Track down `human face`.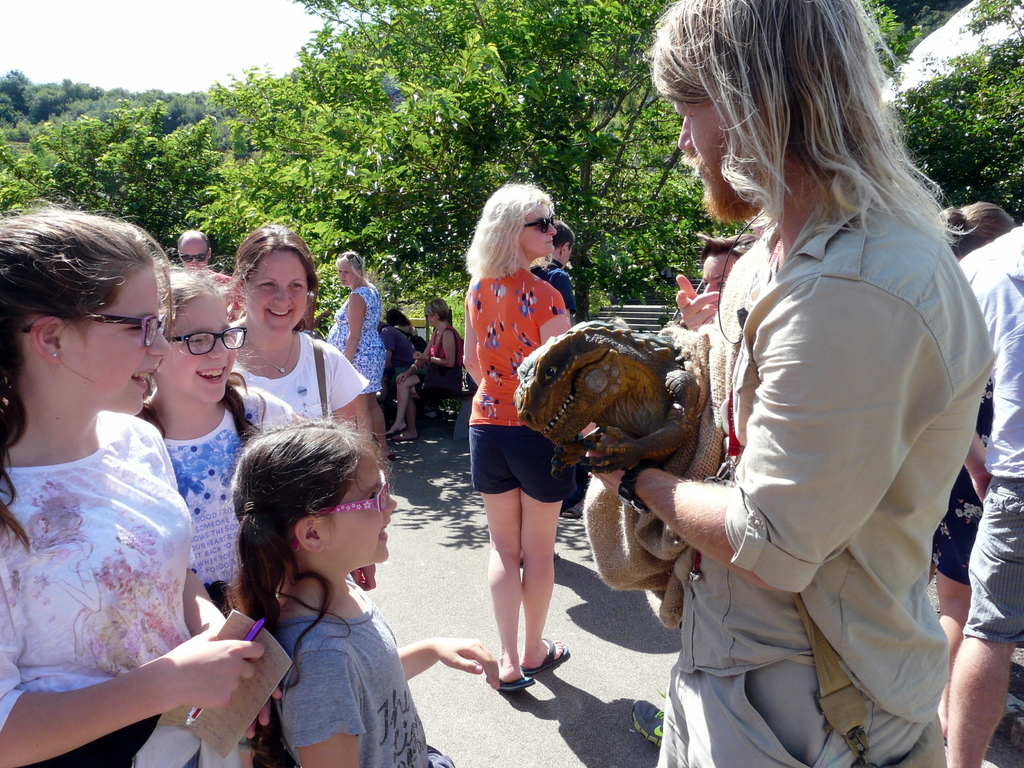
Tracked to (701, 257, 739, 291).
